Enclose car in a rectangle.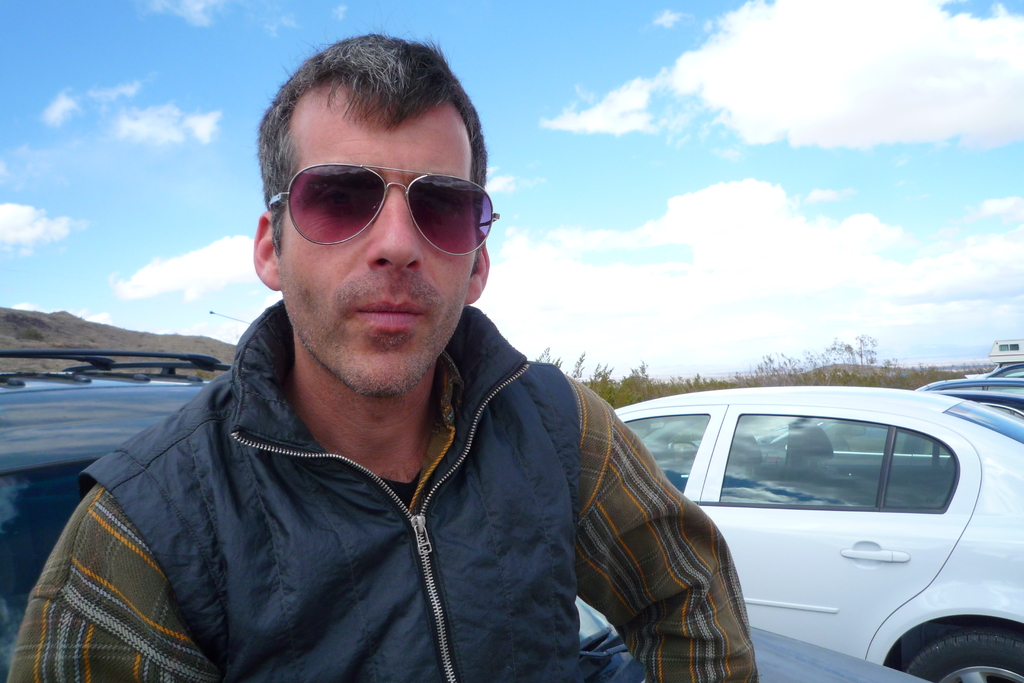
region(934, 361, 1023, 397).
